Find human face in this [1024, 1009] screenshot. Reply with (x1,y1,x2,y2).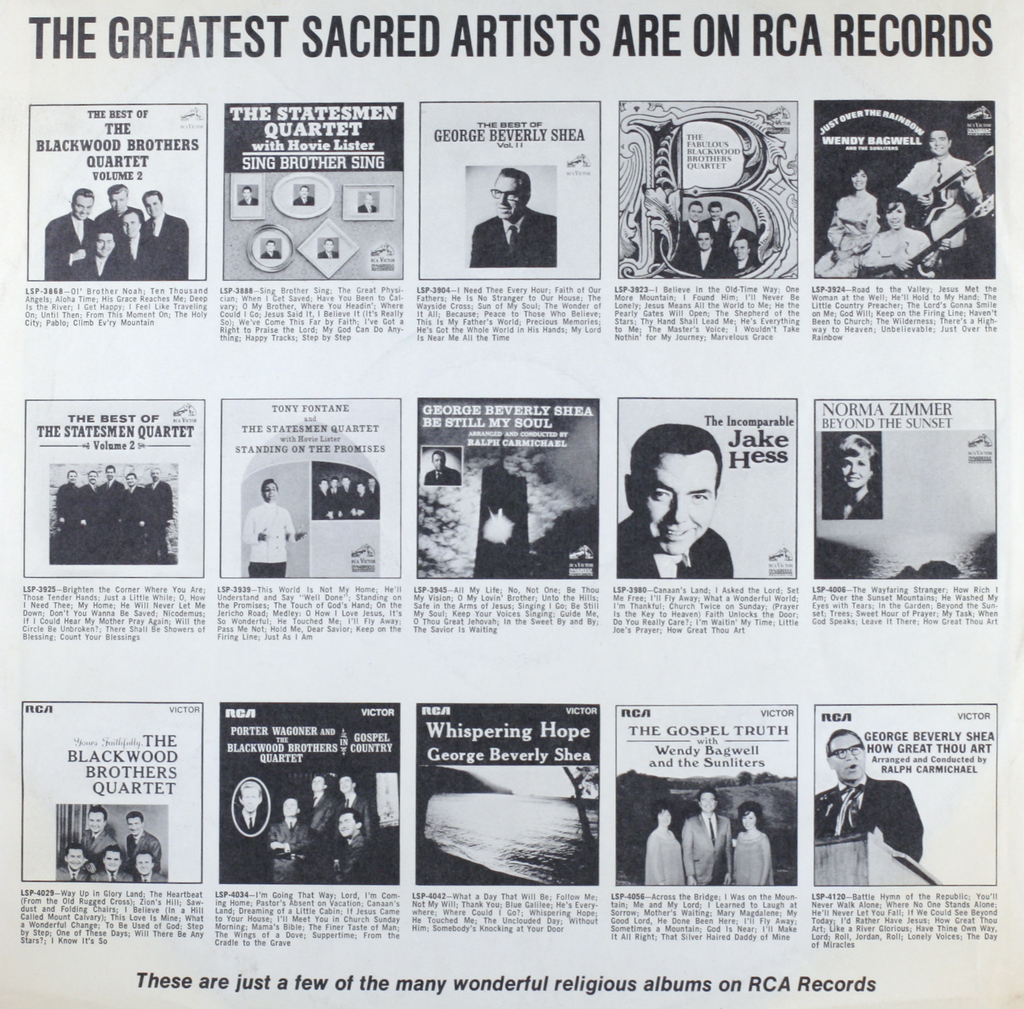
(103,849,118,869).
